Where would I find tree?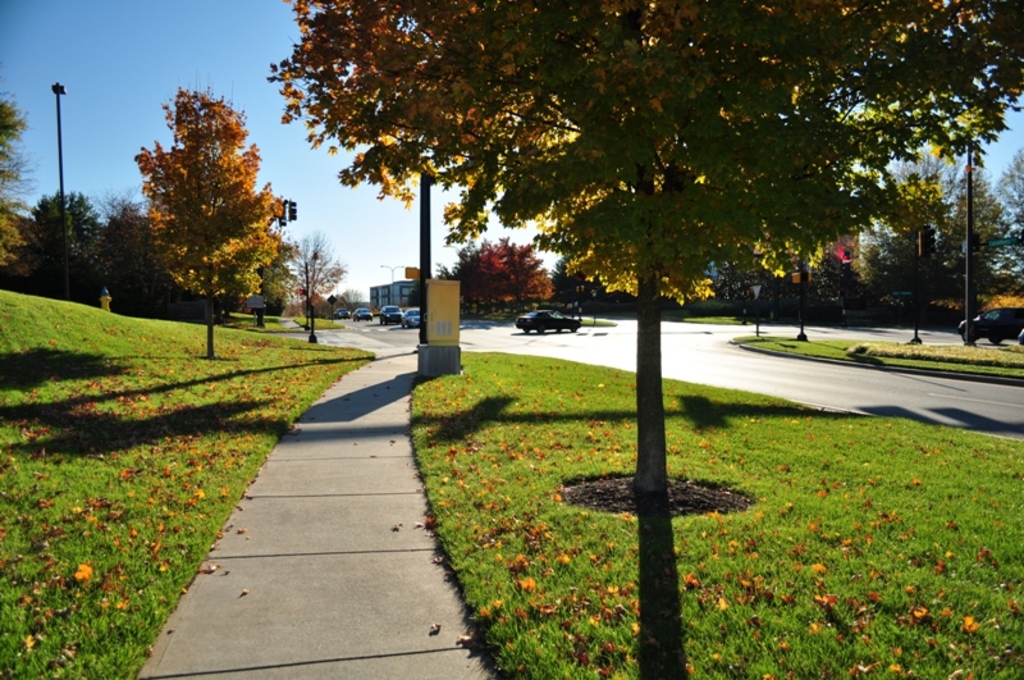
At region(997, 147, 1023, 330).
